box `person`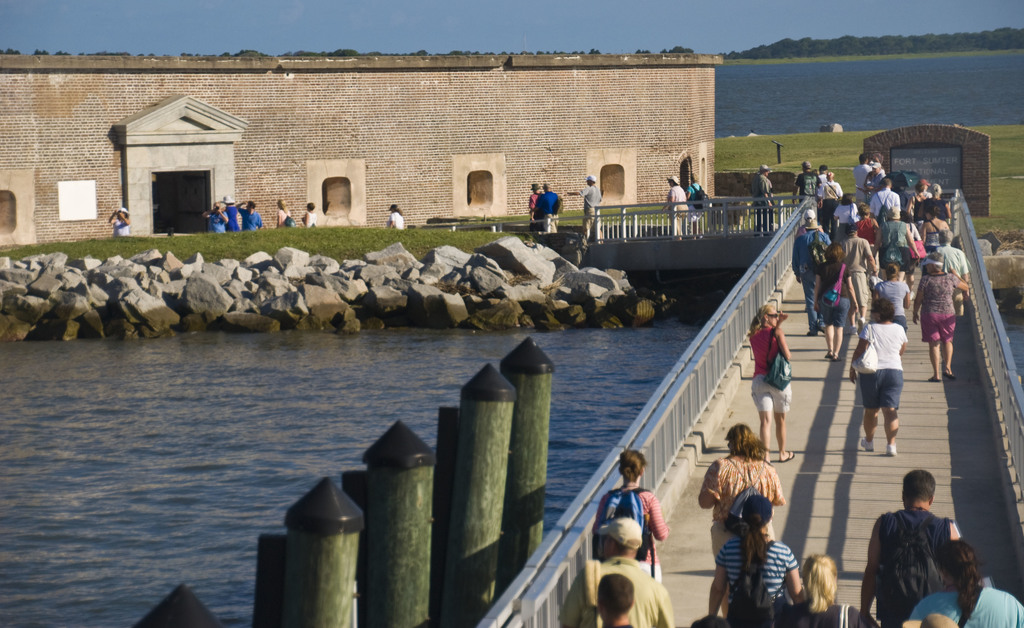
[385,204,406,227]
